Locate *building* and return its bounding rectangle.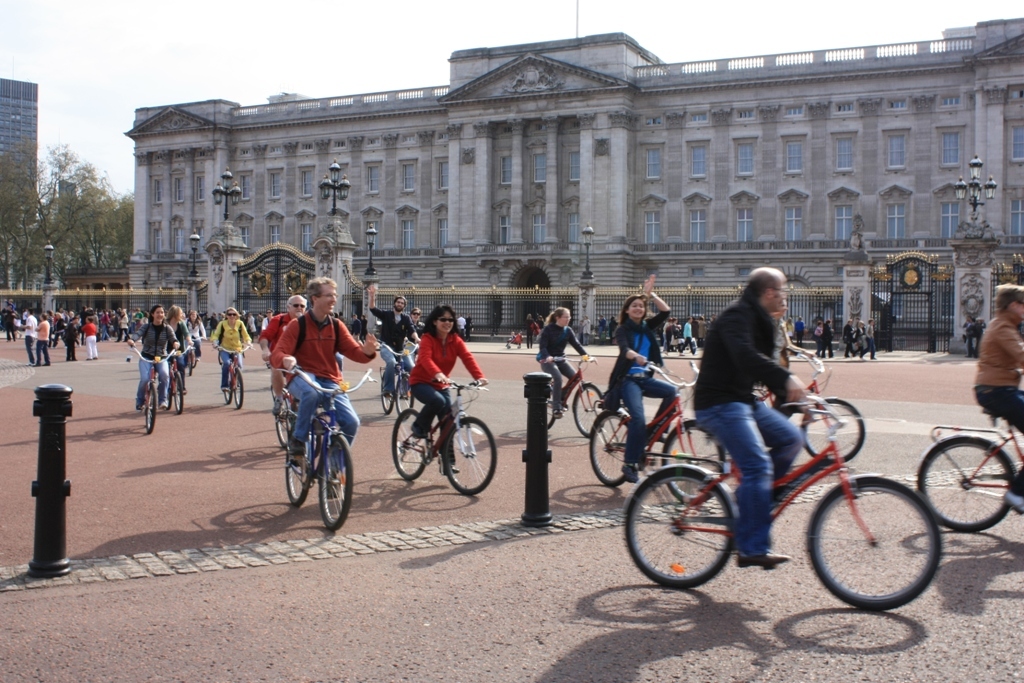
<bbox>44, 178, 85, 239</bbox>.
